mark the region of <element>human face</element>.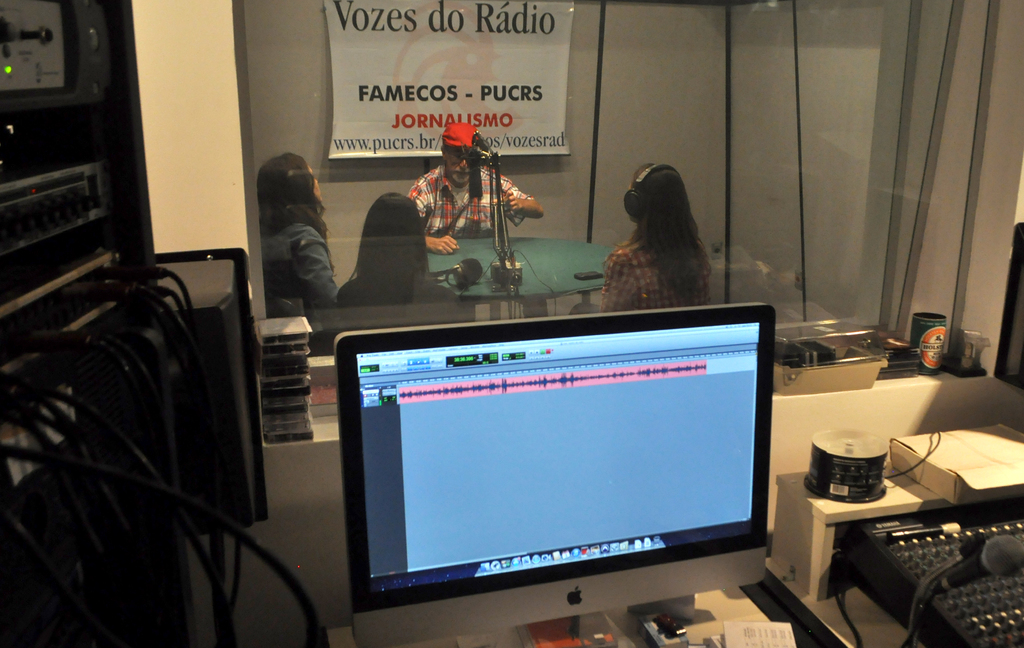
Region: [left=447, top=148, right=468, bottom=181].
